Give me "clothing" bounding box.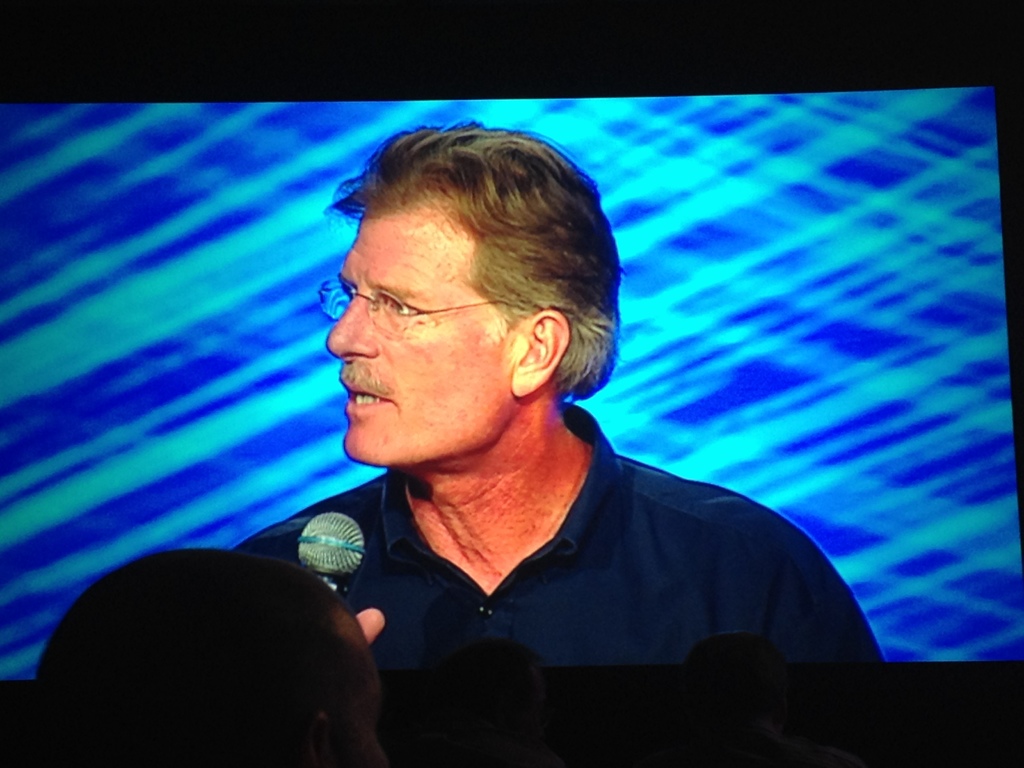
l=236, t=403, r=889, b=674.
